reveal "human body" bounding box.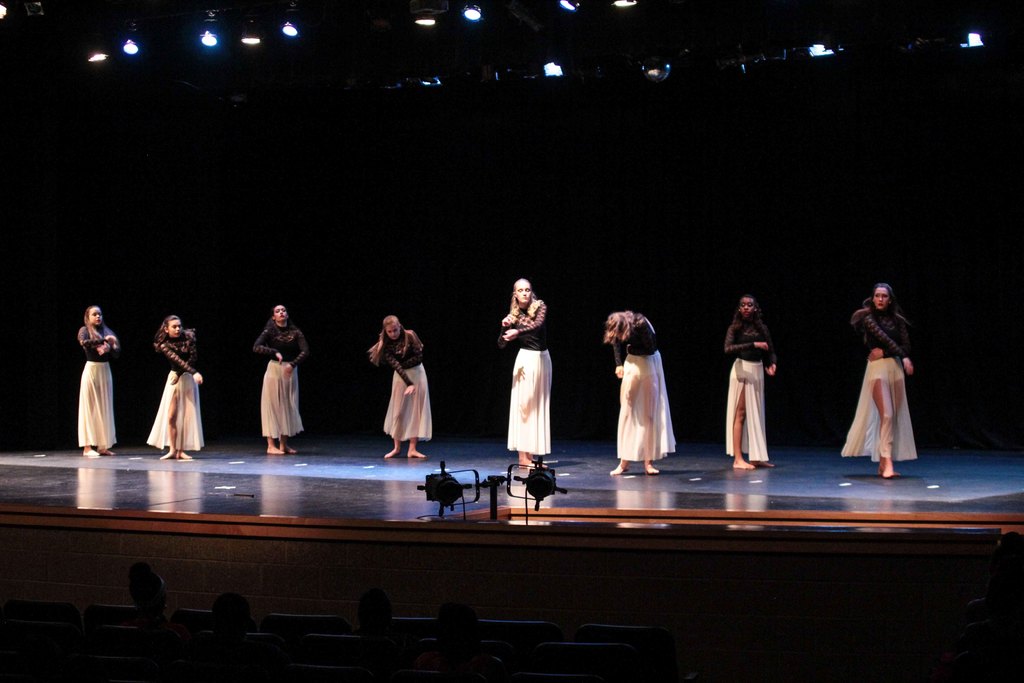
Revealed: <box>255,320,310,456</box>.
